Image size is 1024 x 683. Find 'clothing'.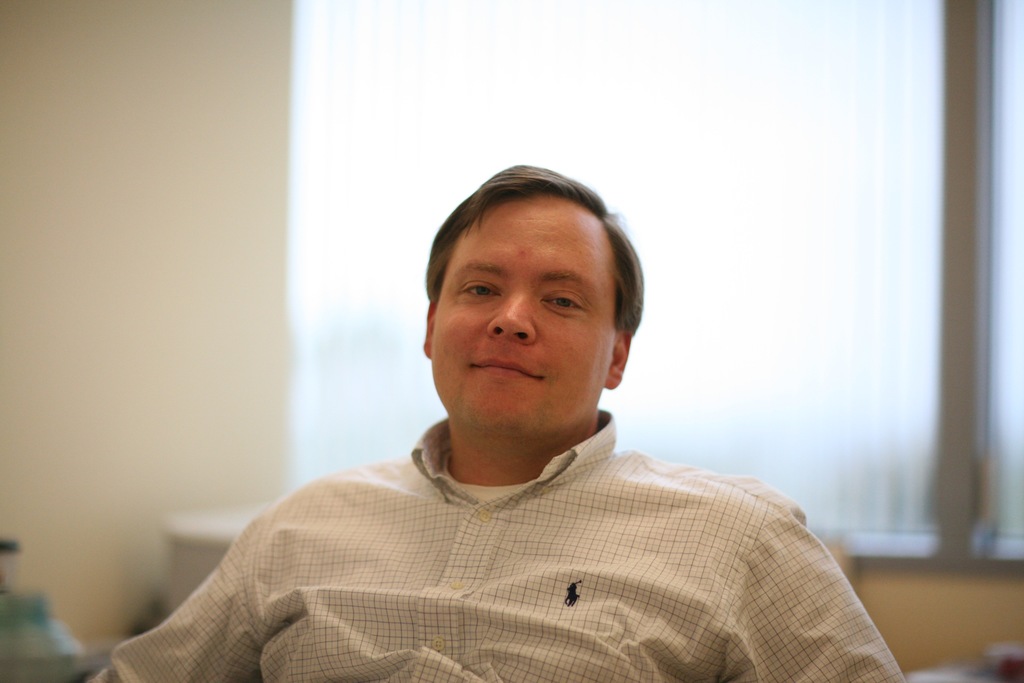
l=104, t=393, r=909, b=682.
